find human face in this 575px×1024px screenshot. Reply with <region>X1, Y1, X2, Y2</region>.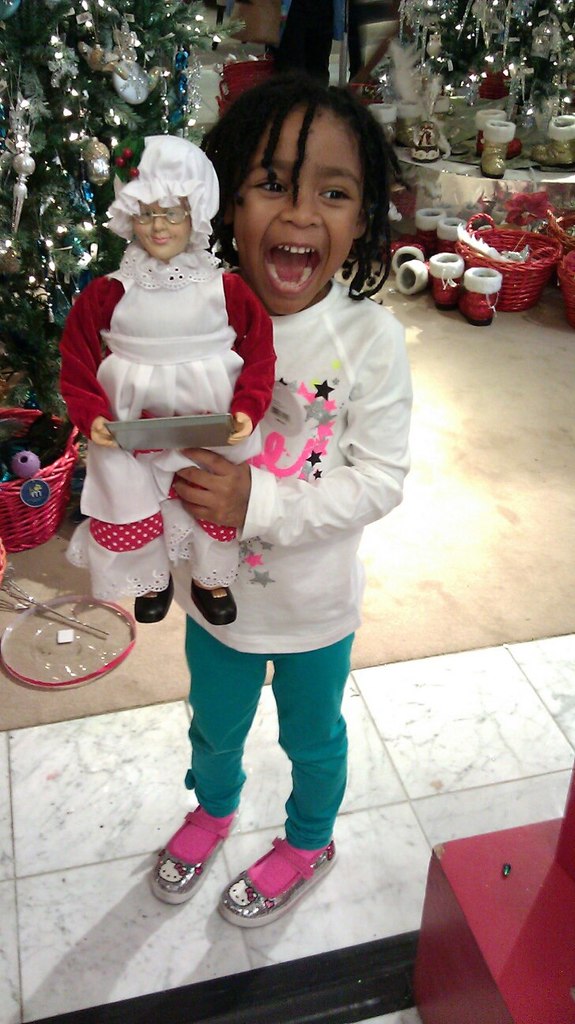
<region>137, 208, 190, 260</region>.
